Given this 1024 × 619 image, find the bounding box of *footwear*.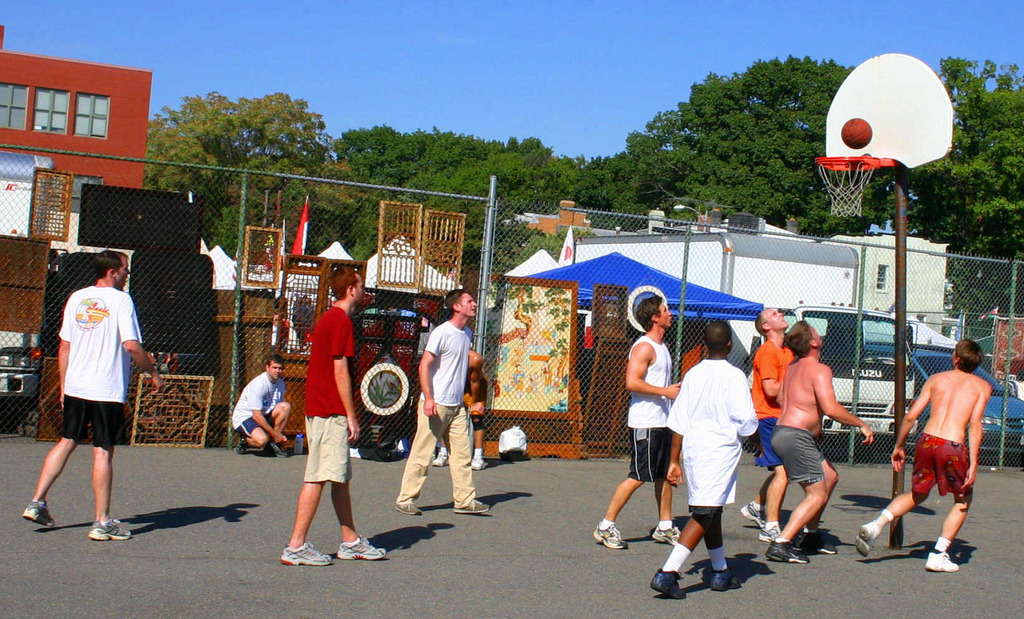
pyautogui.locateOnScreen(741, 495, 767, 522).
